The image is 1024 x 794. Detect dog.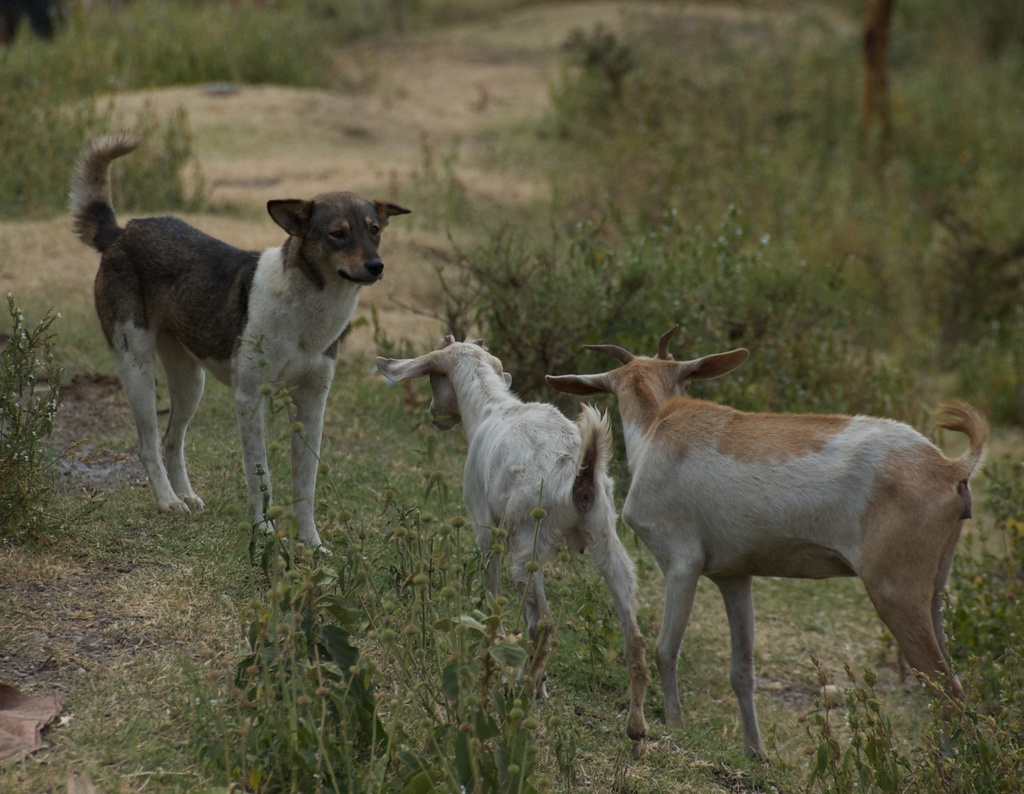
Detection: 70:129:415:561.
